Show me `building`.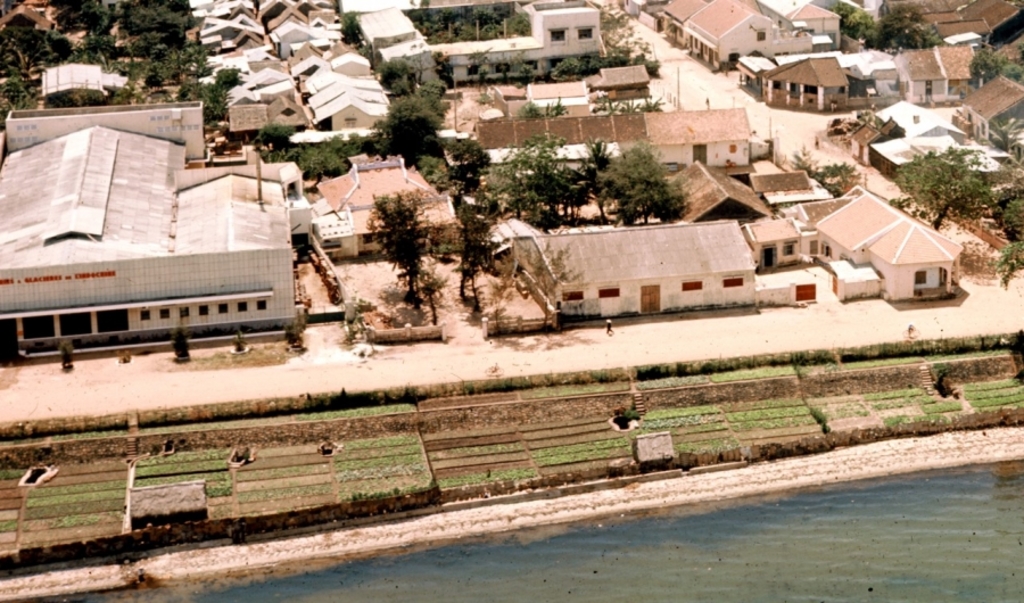
`building` is here: crop(424, 0, 603, 92).
